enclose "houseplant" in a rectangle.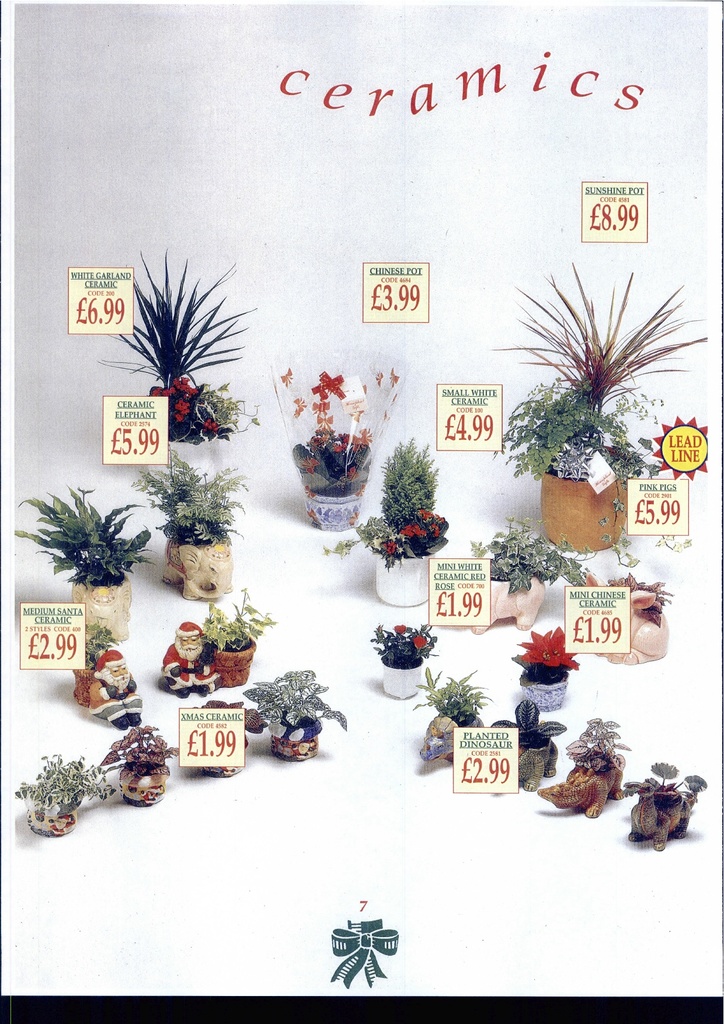
x1=193 y1=696 x2=267 y2=778.
